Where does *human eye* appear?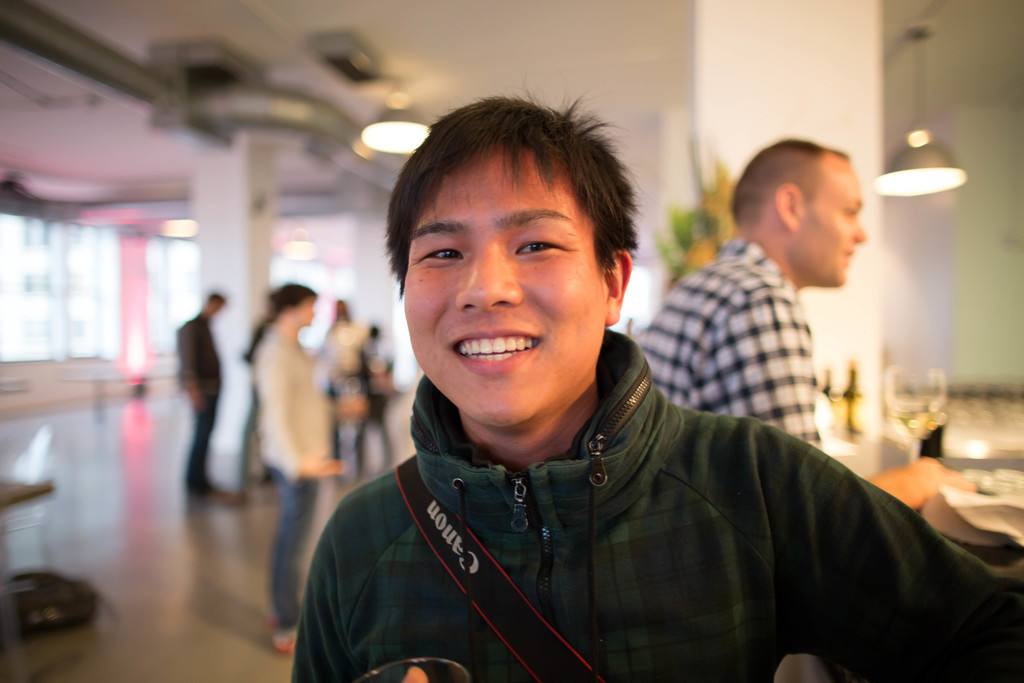
Appears at <region>510, 224, 575, 261</region>.
